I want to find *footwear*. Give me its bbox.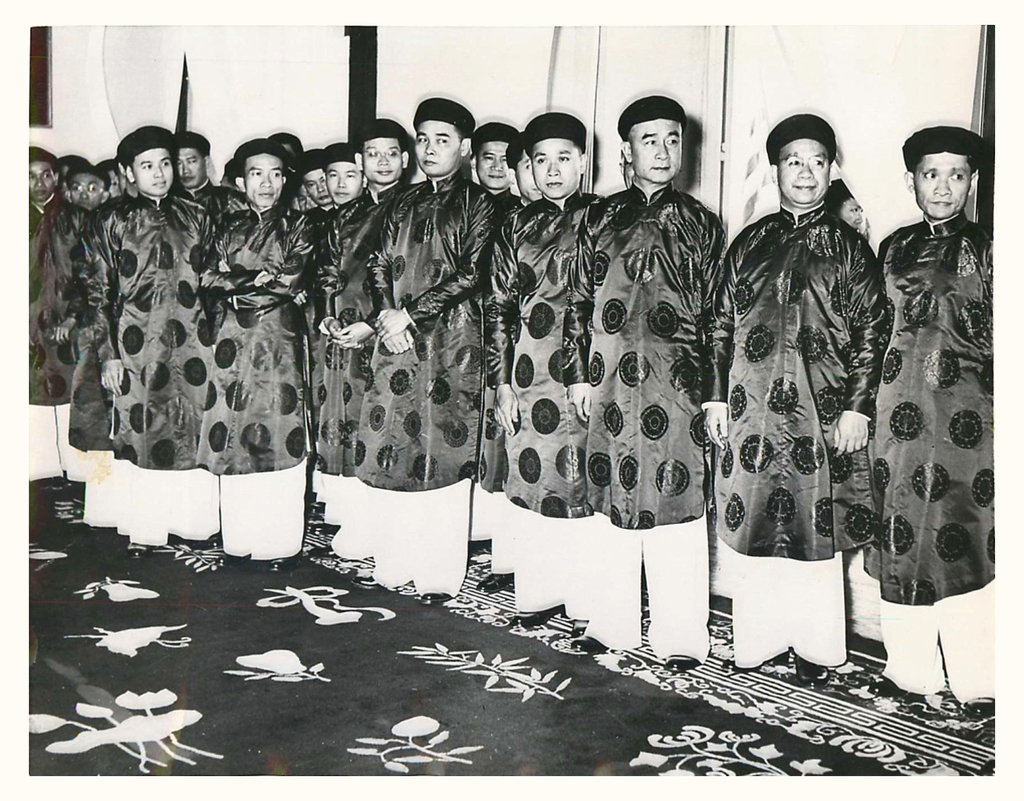
bbox=(191, 536, 220, 550).
